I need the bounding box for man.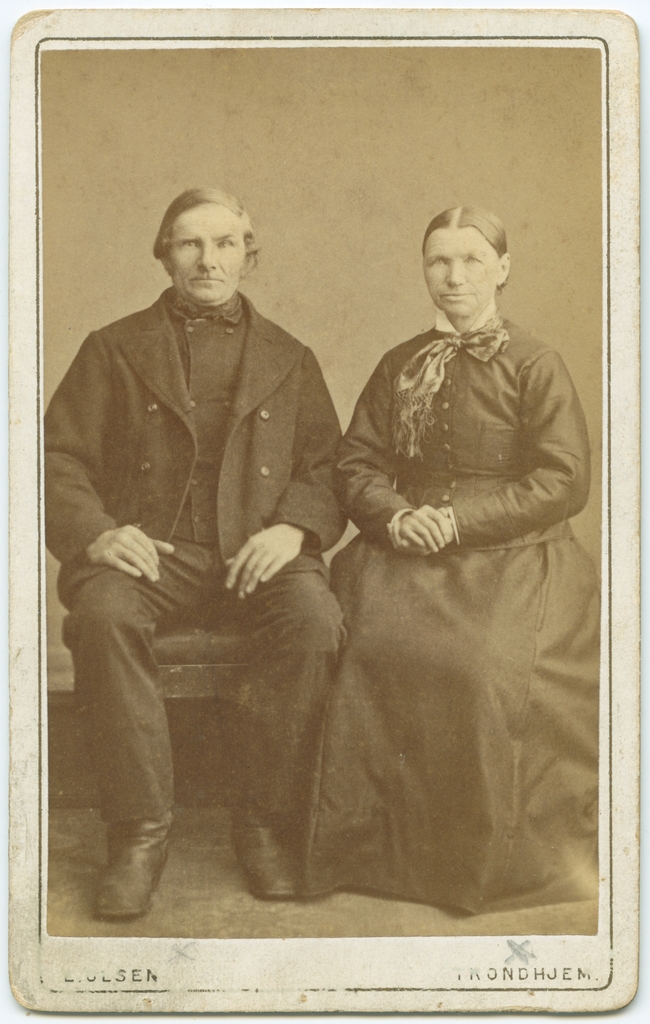
Here it is: 50, 170, 366, 886.
